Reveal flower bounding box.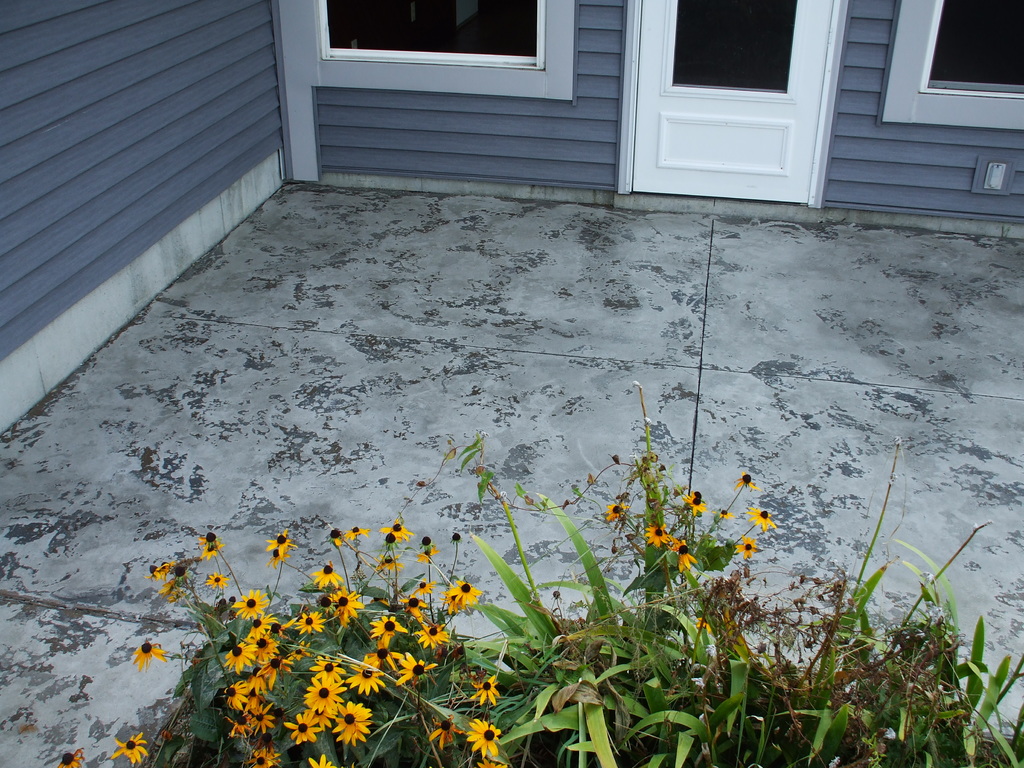
Revealed: 243/609/275/637.
